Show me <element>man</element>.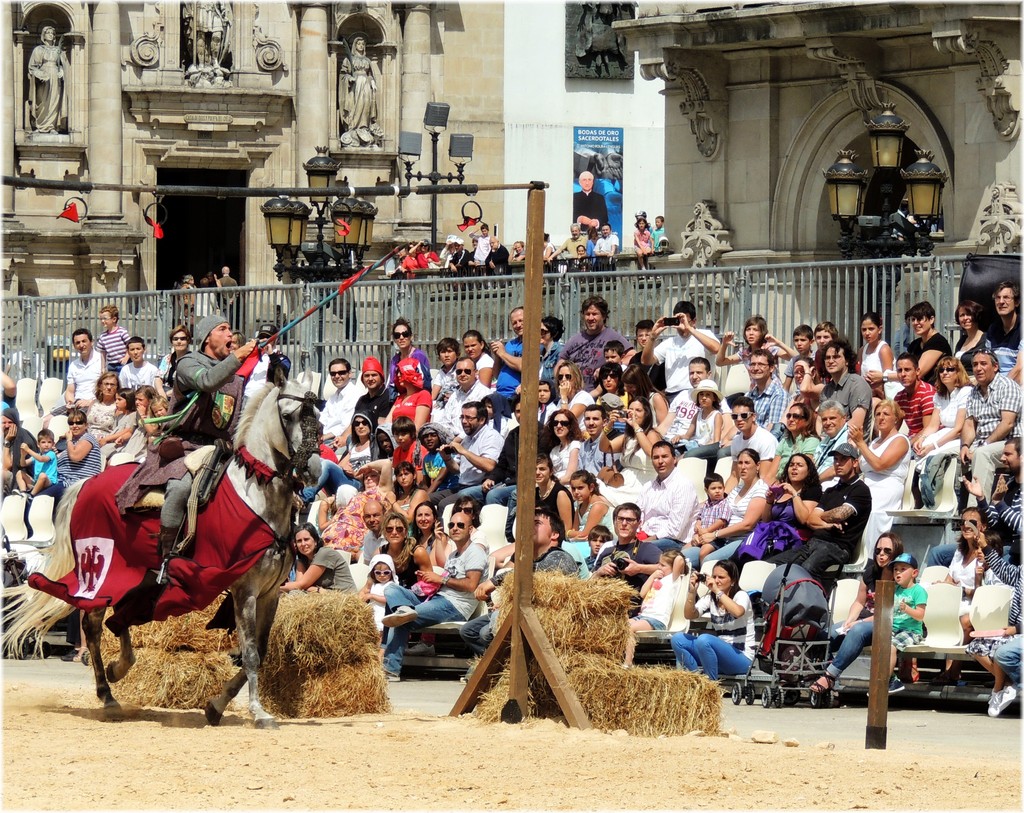
<element>man</element> is here: pyautogui.locateOnScreen(588, 502, 665, 613).
